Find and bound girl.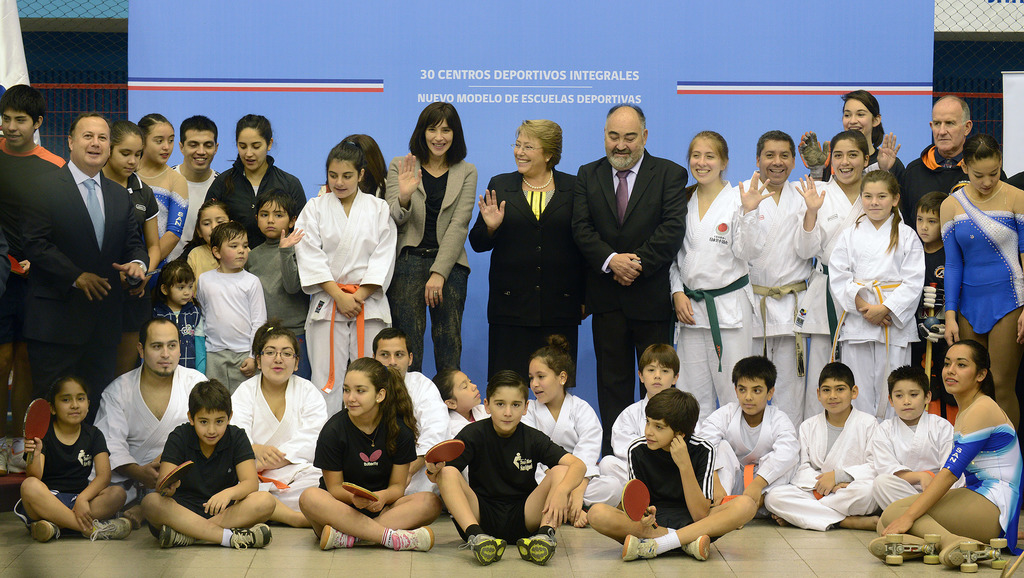
Bound: 102 119 157 277.
